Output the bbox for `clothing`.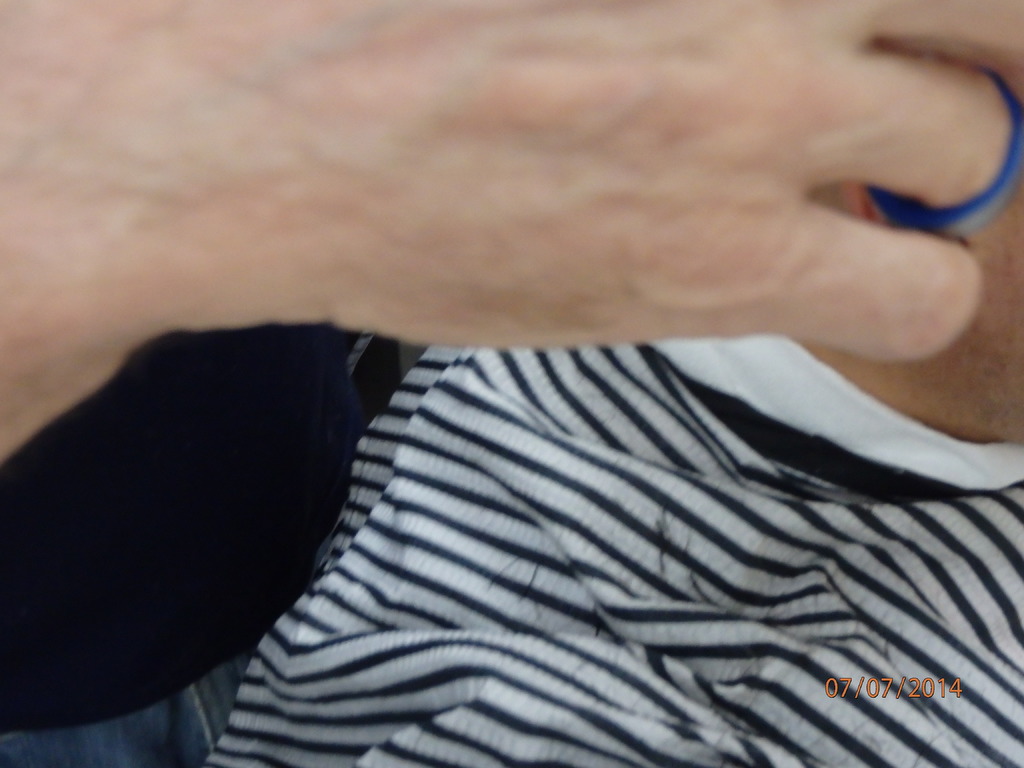
Rect(210, 330, 1023, 767).
